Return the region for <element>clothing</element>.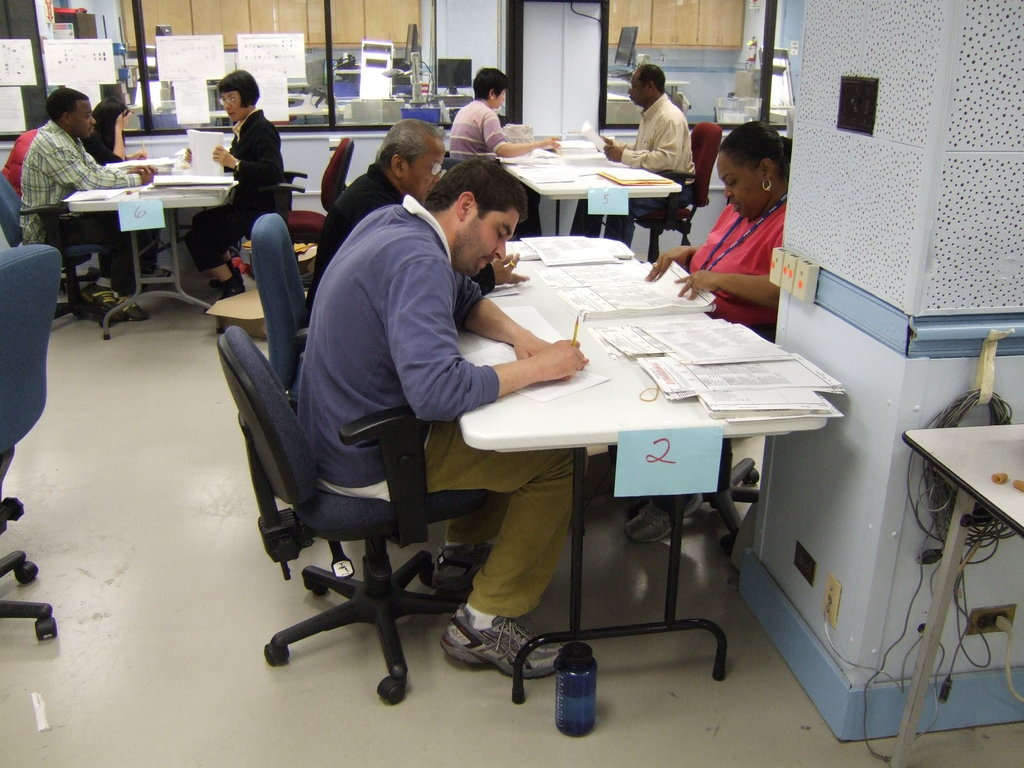
BBox(31, 122, 140, 273).
